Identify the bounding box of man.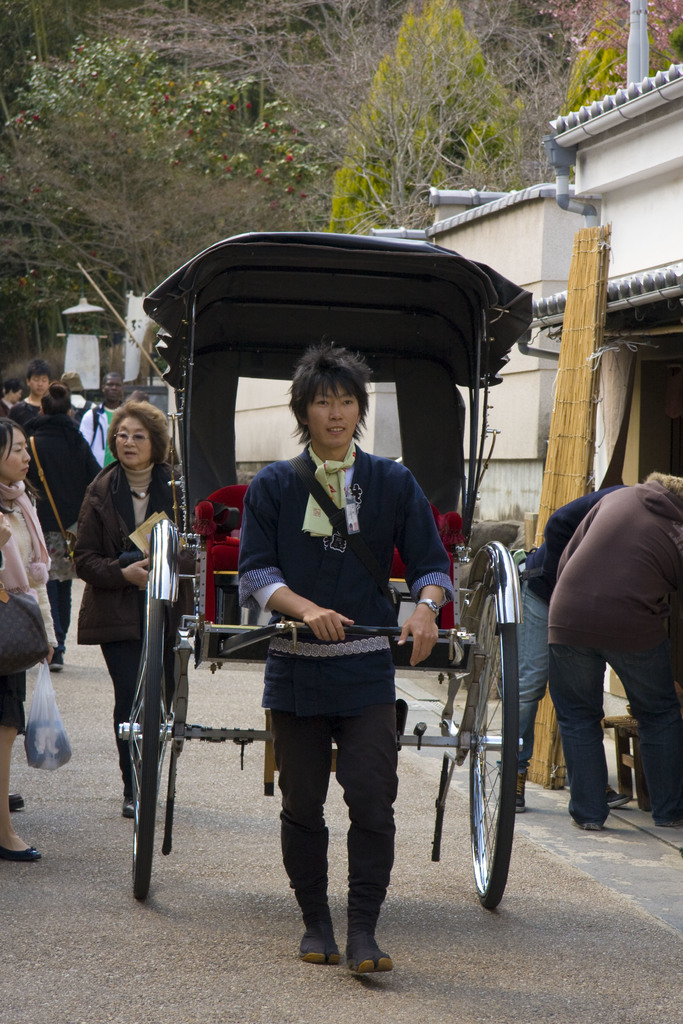
bbox(239, 401, 436, 969).
